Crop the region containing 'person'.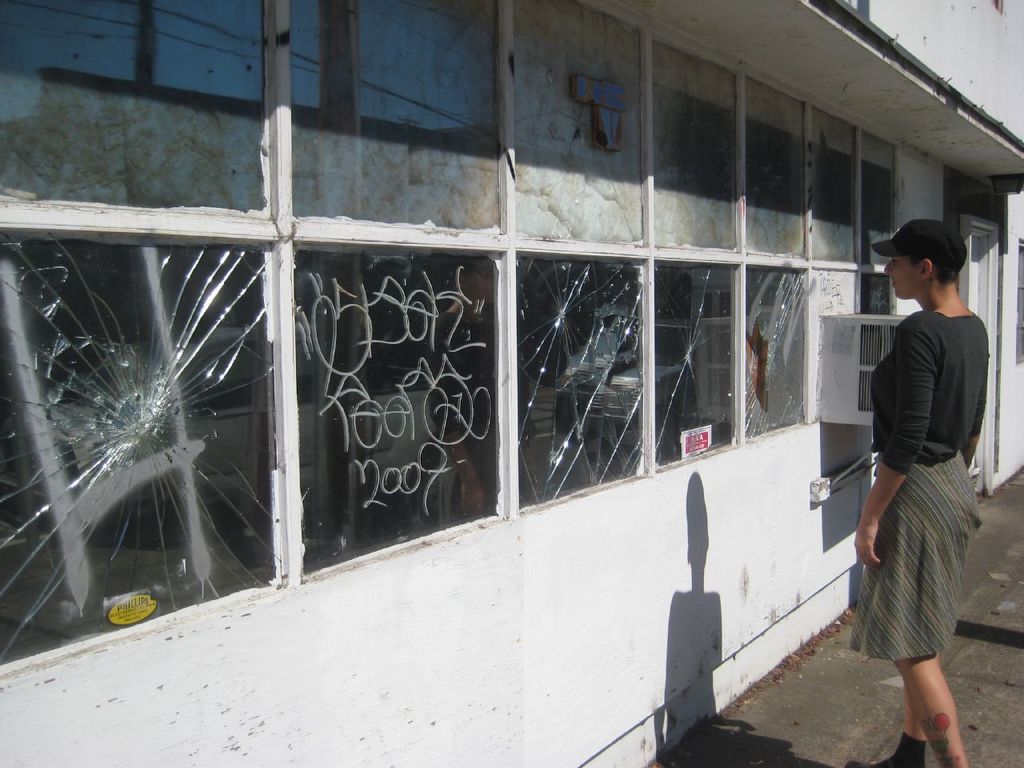
Crop region: bbox=(846, 205, 995, 749).
